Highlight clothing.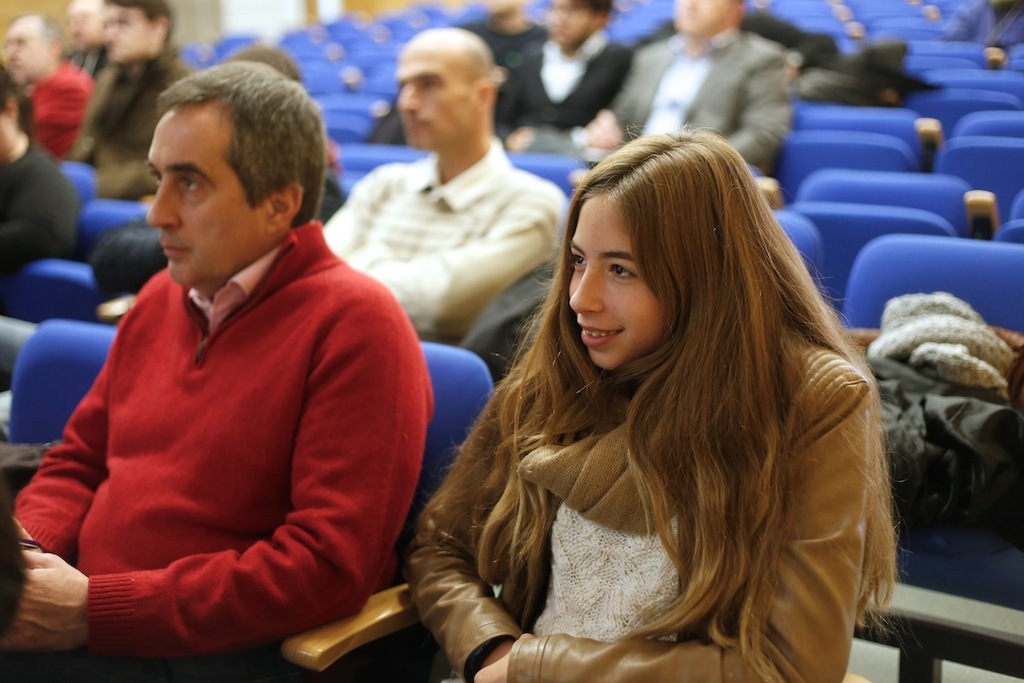
Highlighted region: pyautogui.locateOnScreen(407, 322, 864, 682).
